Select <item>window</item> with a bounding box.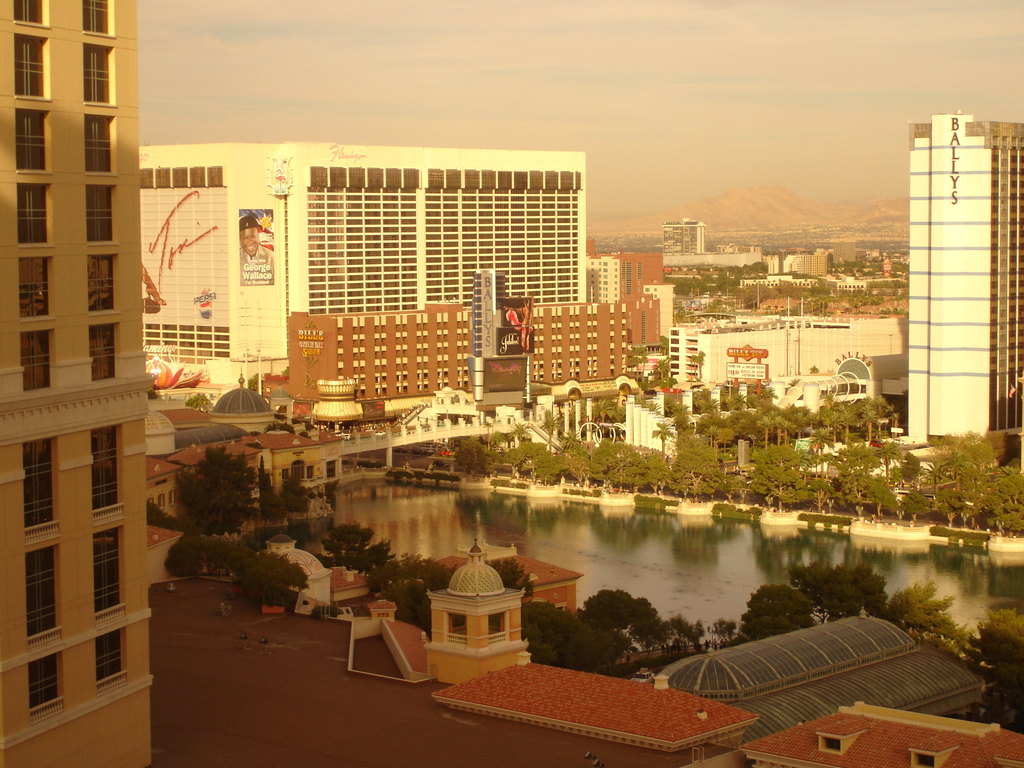
(402,382,408,392).
